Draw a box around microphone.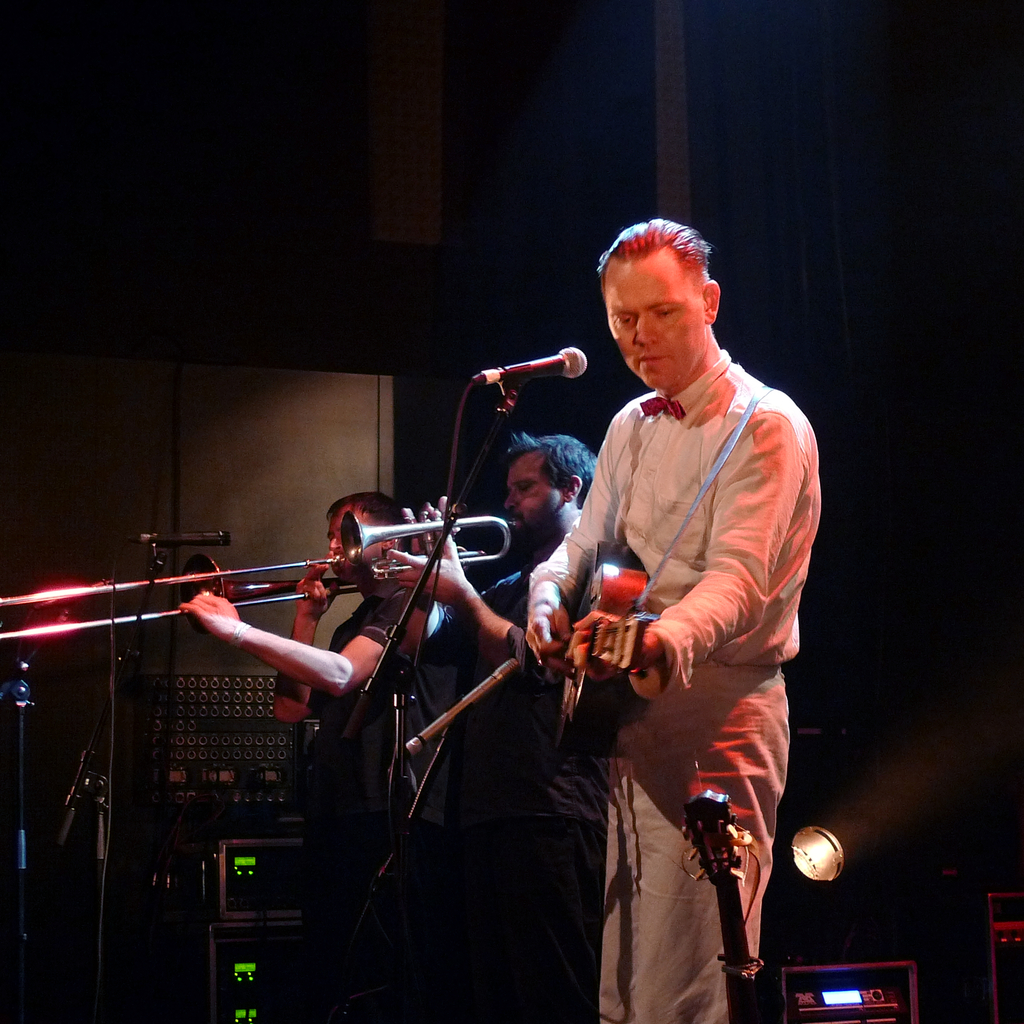
(x1=130, y1=520, x2=231, y2=550).
